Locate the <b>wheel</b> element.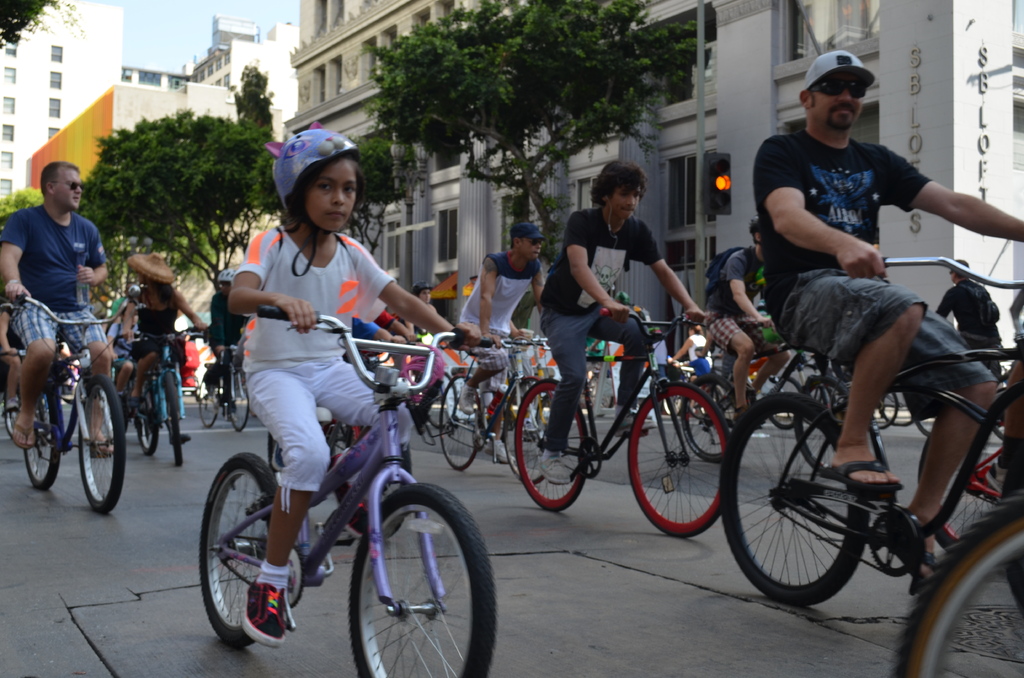
Element bbox: (left=199, top=446, right=301, bottom=642).
